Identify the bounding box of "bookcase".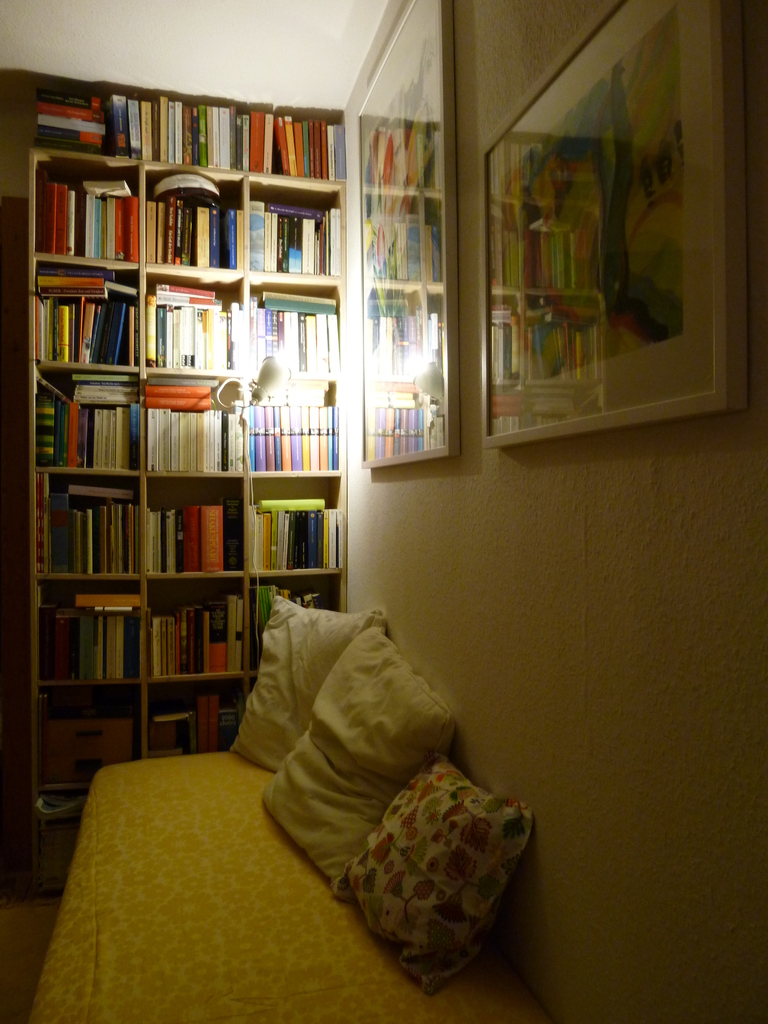
region(22, 94, 365, 767).
